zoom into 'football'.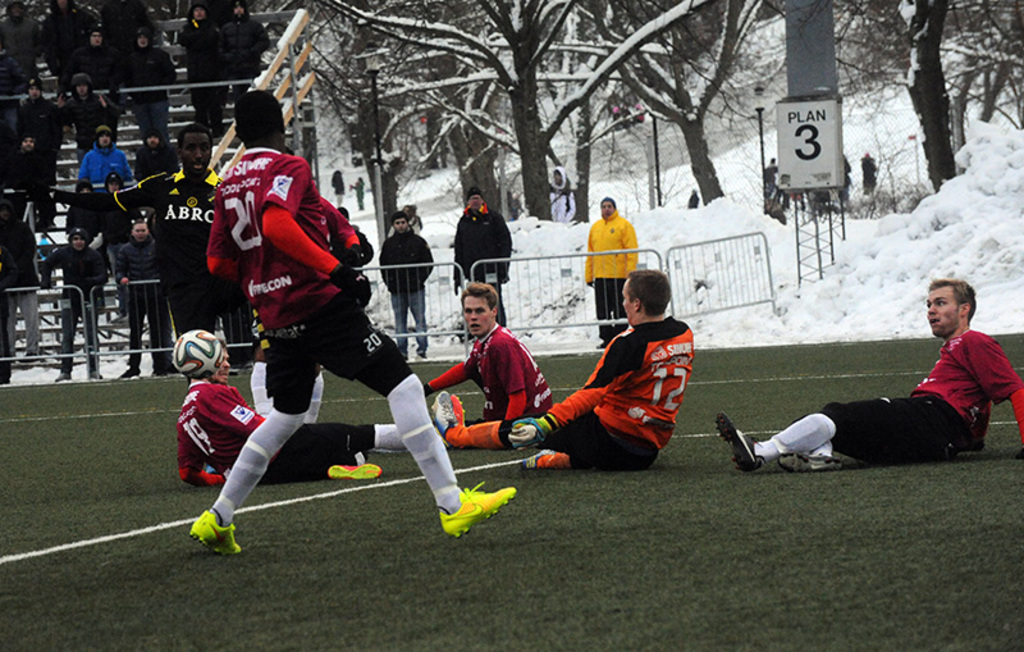
Zoom target: 172/327/224/384.
